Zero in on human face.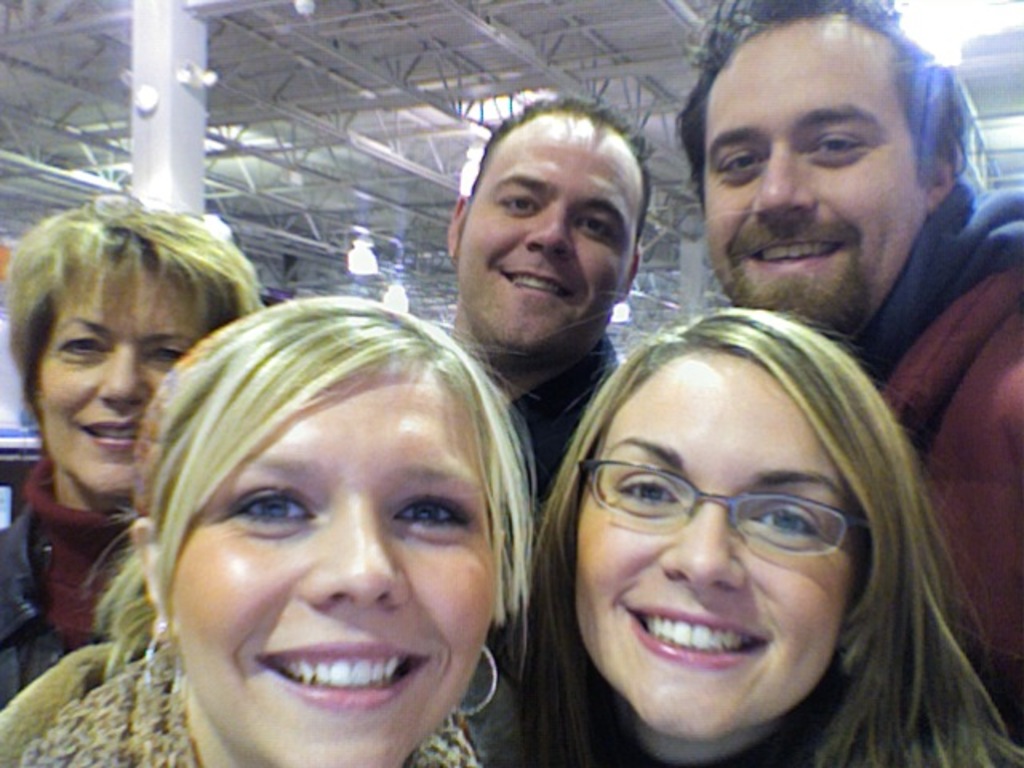
Zeroed in: (458,110,632,352).
